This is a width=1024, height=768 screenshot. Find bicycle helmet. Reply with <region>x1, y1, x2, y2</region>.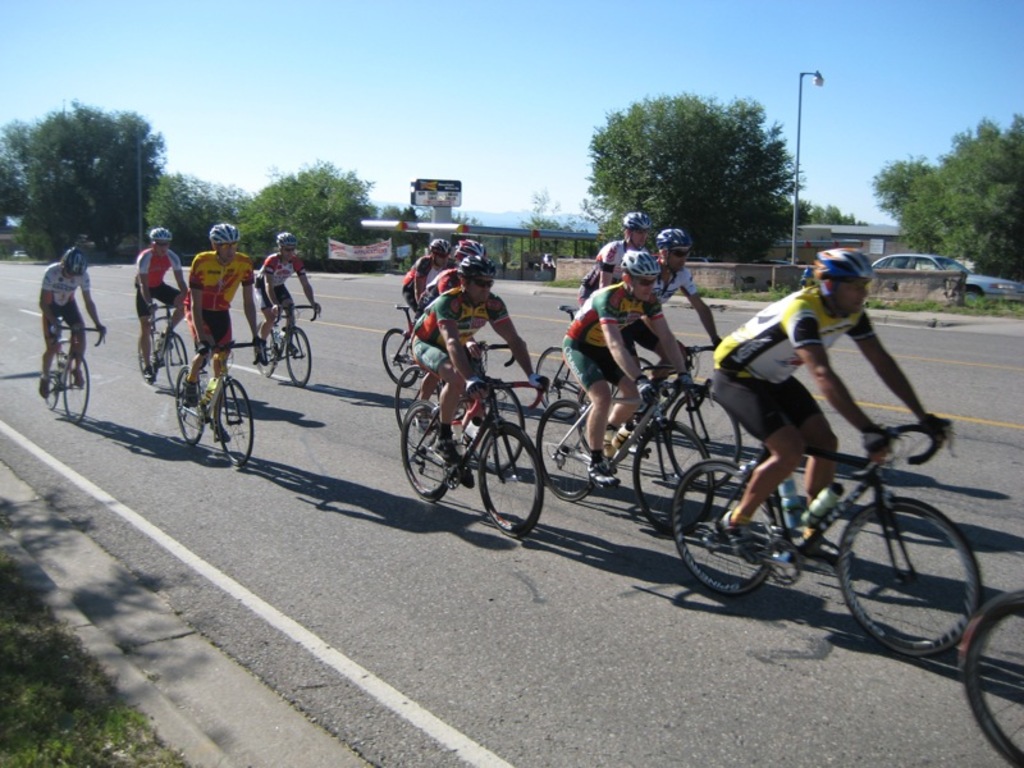
<region>460, 255, 495, 270</region>.
